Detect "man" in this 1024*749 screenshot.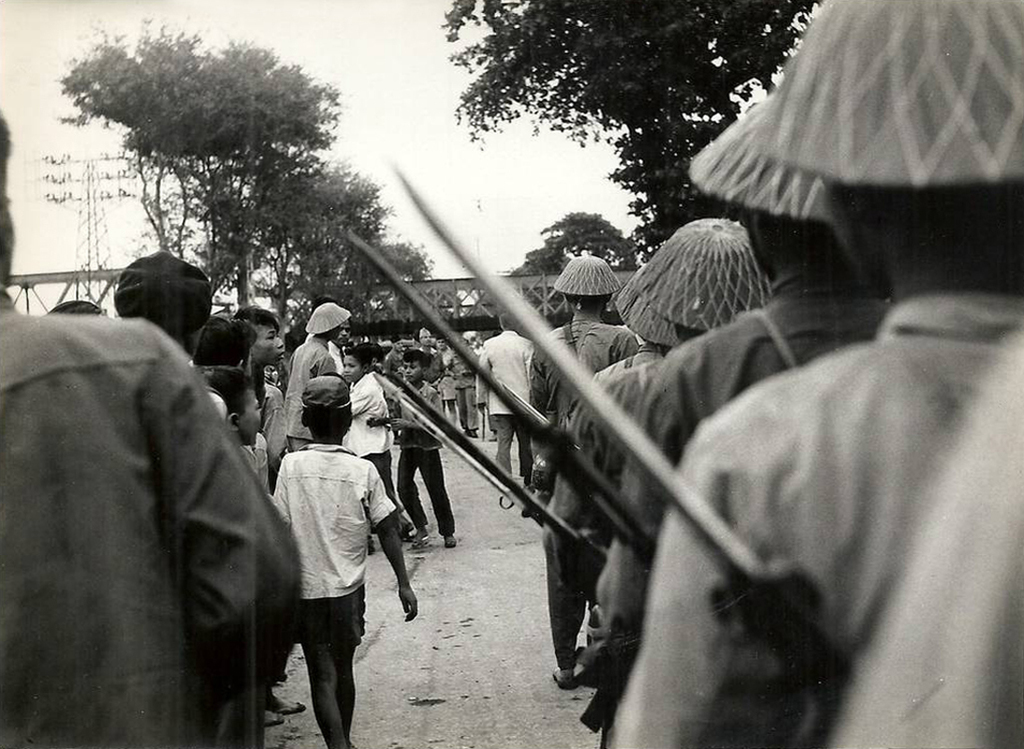
Detection: l=571, t=264, r=673, b=419.
